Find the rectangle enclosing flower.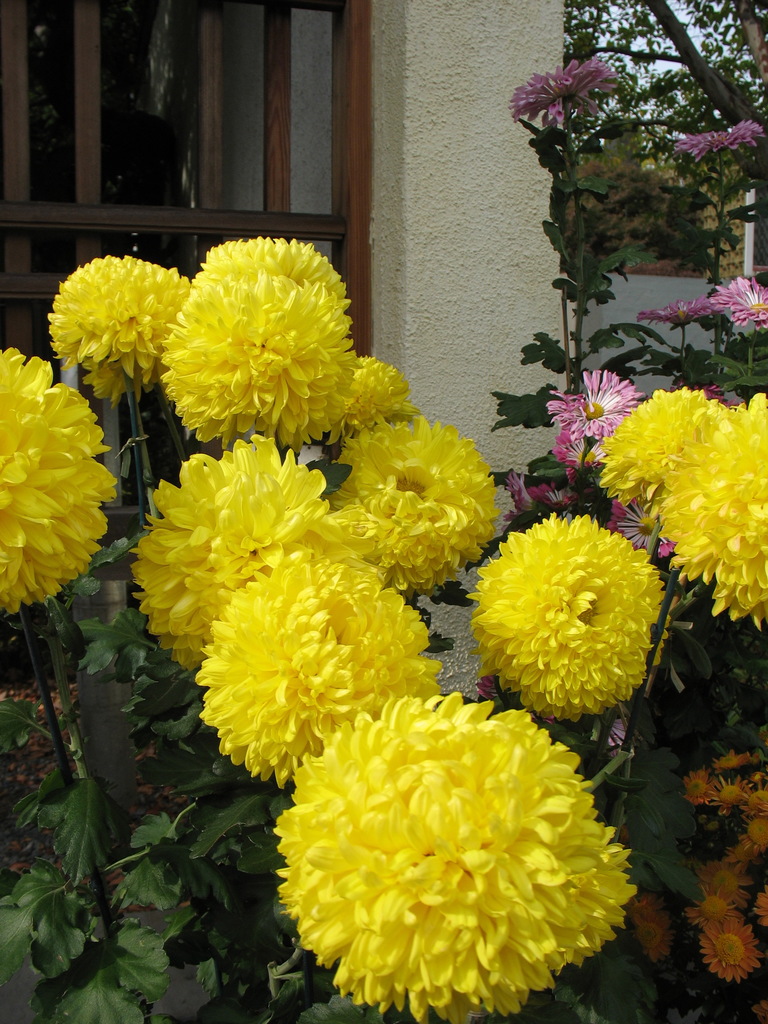
crop(696, 855, 756, 909).
